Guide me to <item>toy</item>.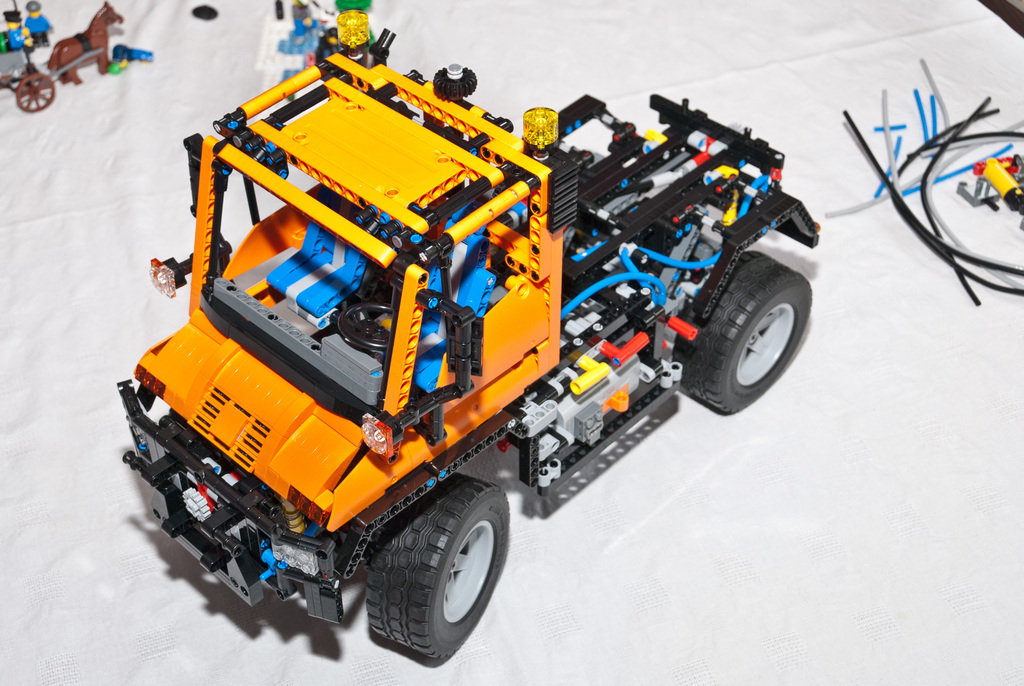
Guidance: 957:154:1023:233.
